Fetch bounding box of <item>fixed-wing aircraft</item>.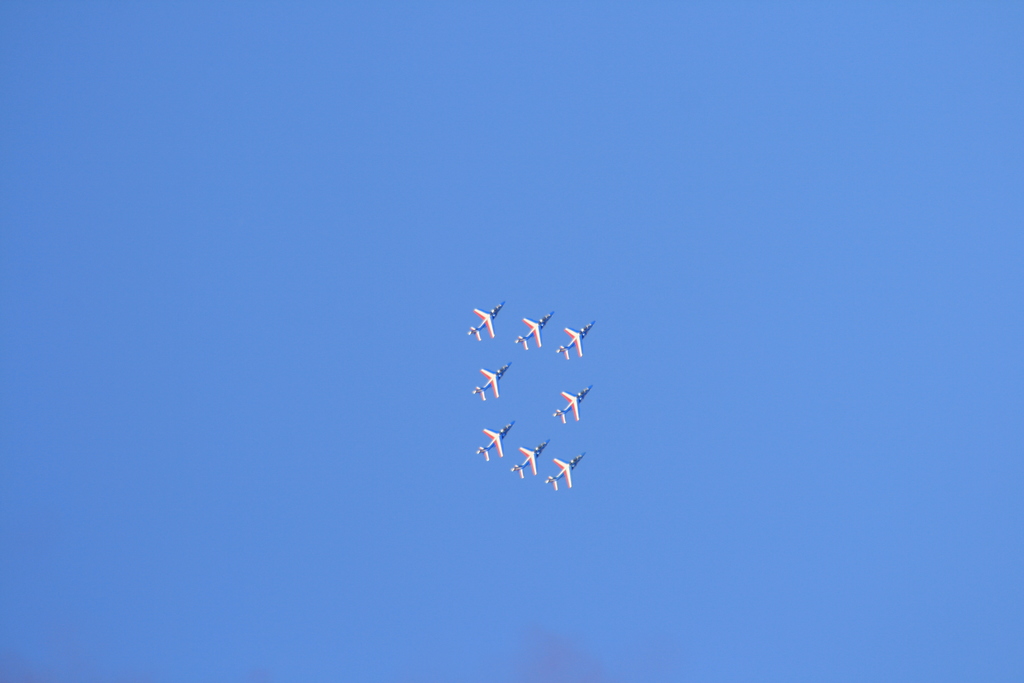
Bbox: bbox=[471, 357, 514, 401].
